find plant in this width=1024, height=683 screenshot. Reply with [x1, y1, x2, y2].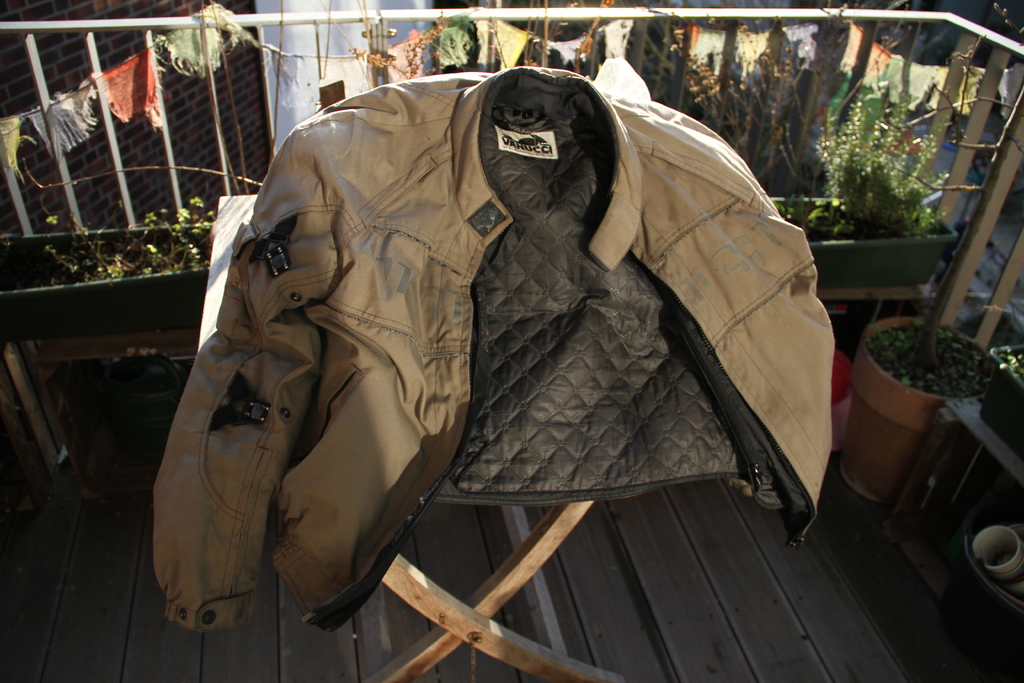
[859, 322, 989, 384].
